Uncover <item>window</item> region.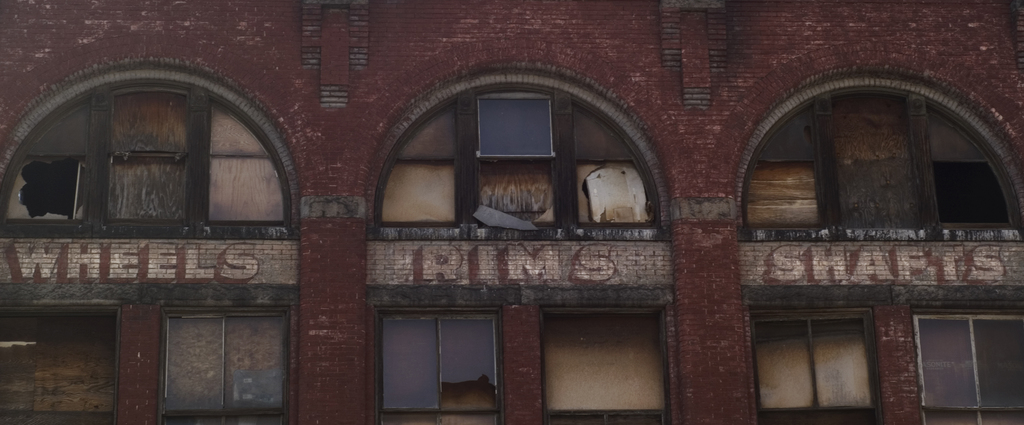
Uncovered: <region>381, 295, 509, 405</region>.
